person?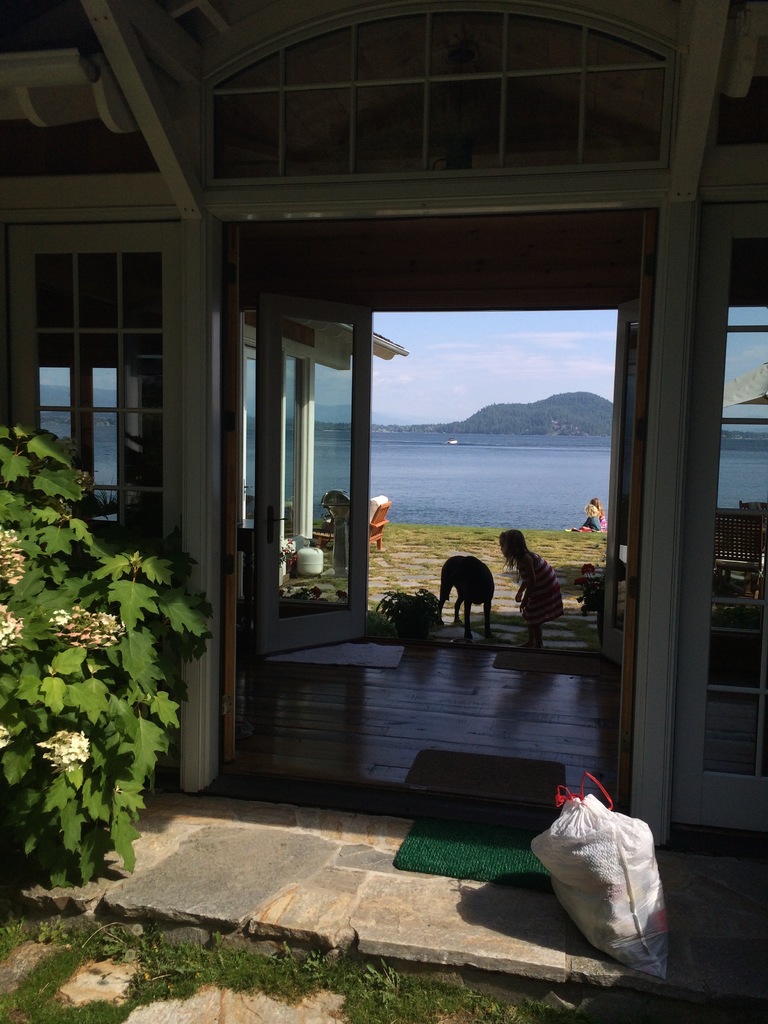
region(568, 495, 610, 535)
